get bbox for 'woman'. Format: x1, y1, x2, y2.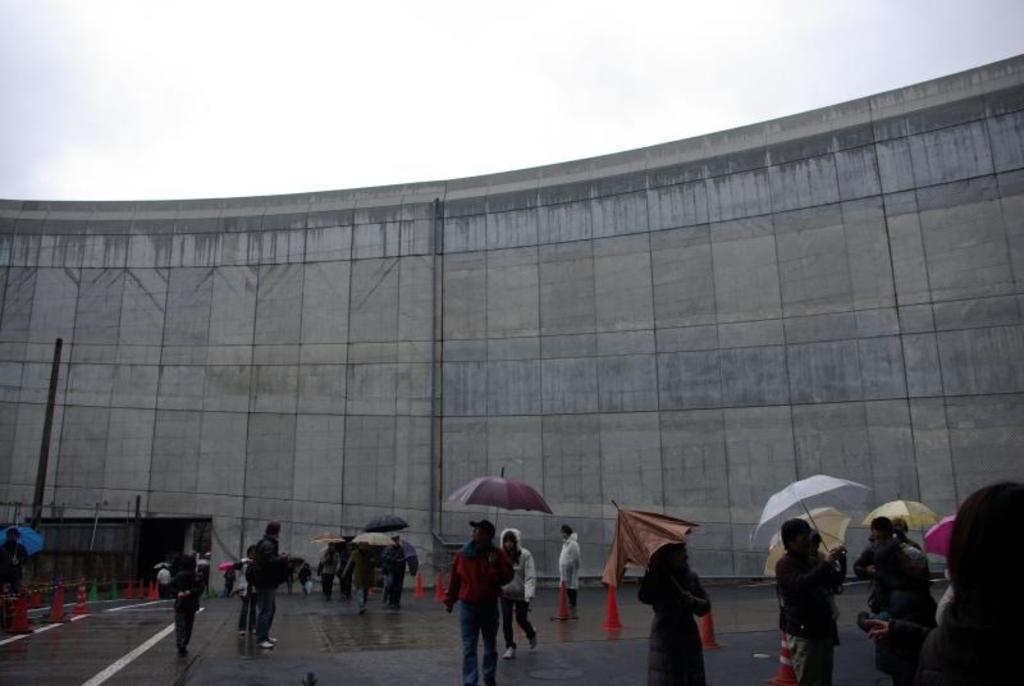
639, 535, 723, 683.
